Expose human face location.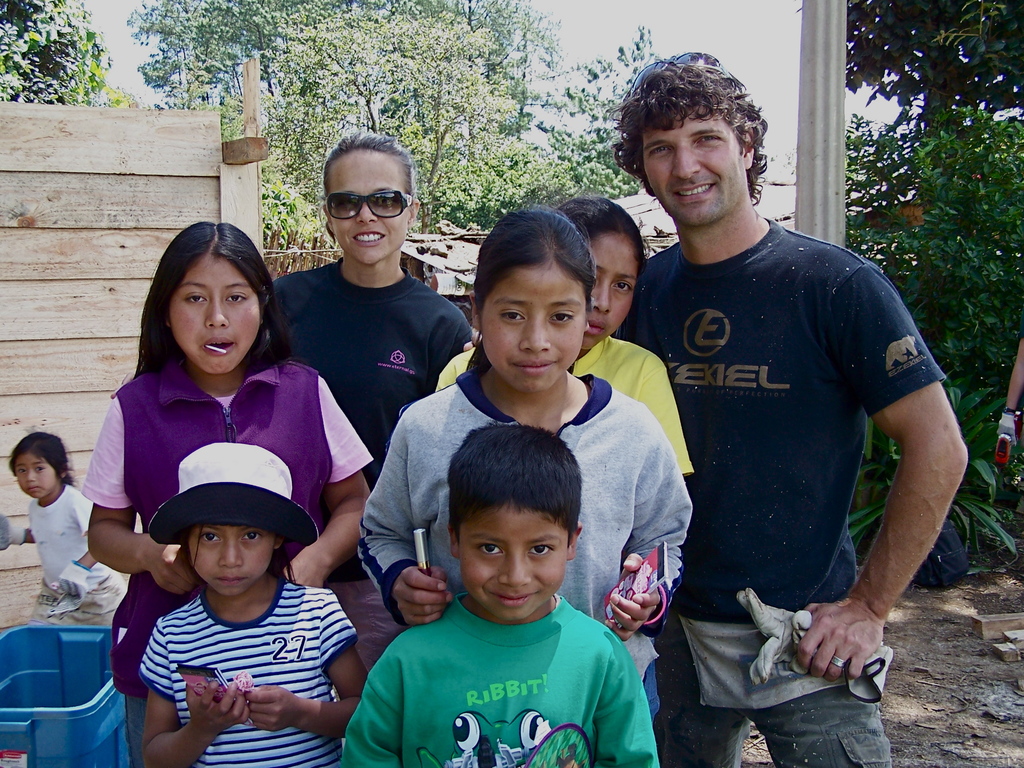
Exposed at crop(332, 148, 405, 265).
